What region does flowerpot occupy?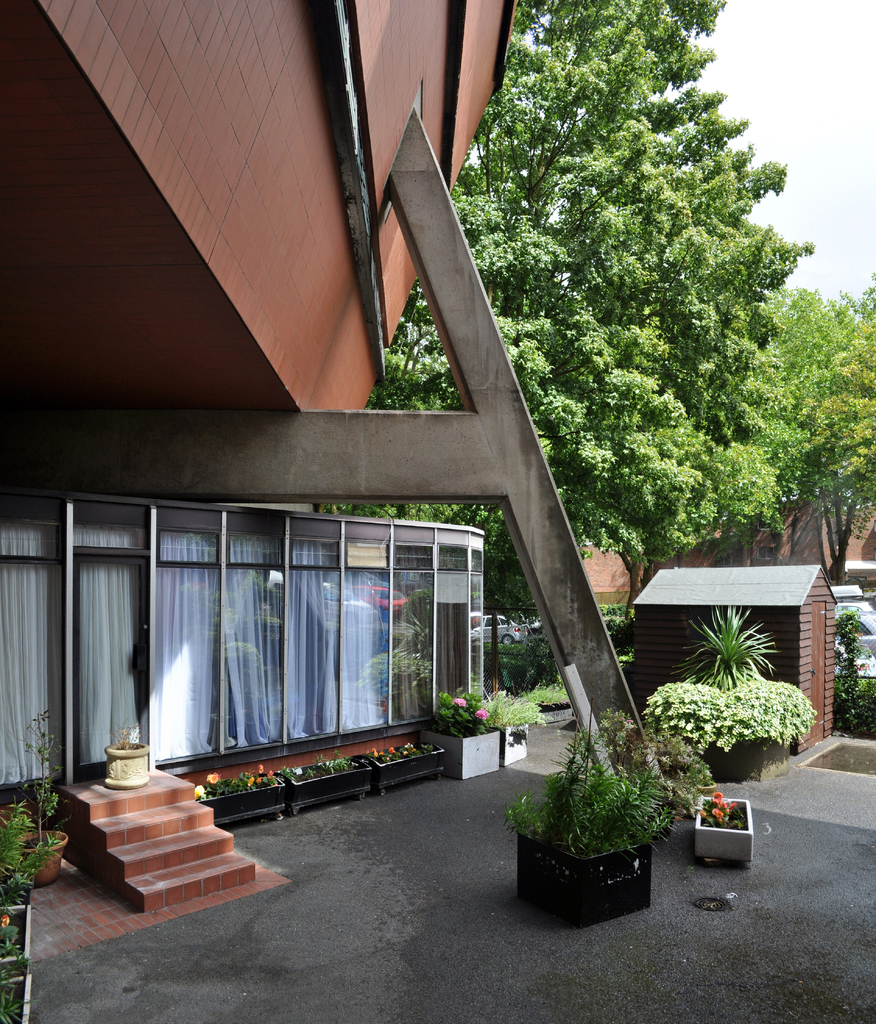
left=352, top=733, right=448, bottom=800.
